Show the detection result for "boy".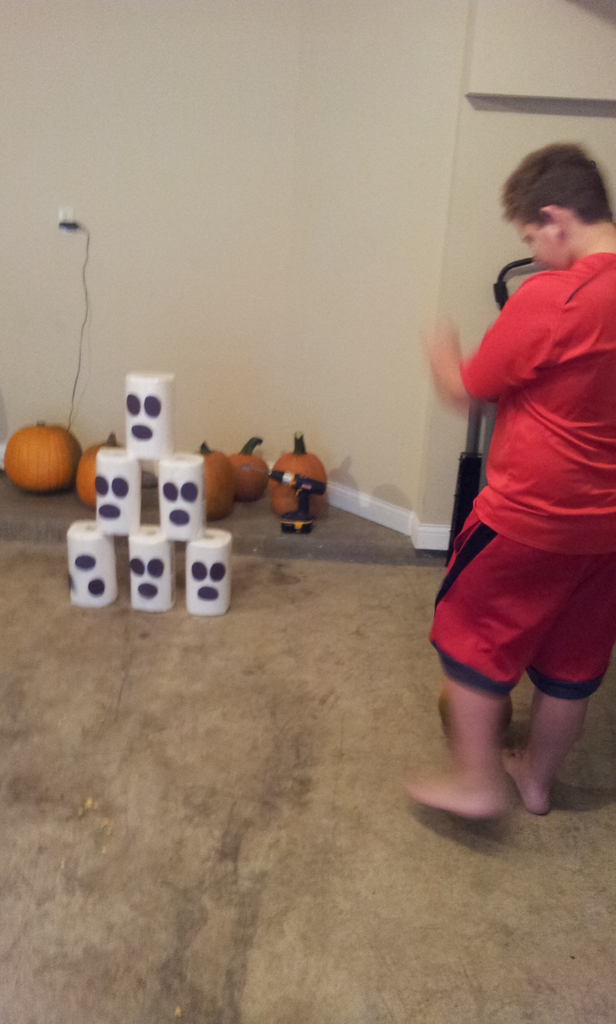
[405, 137, 615, 821].
